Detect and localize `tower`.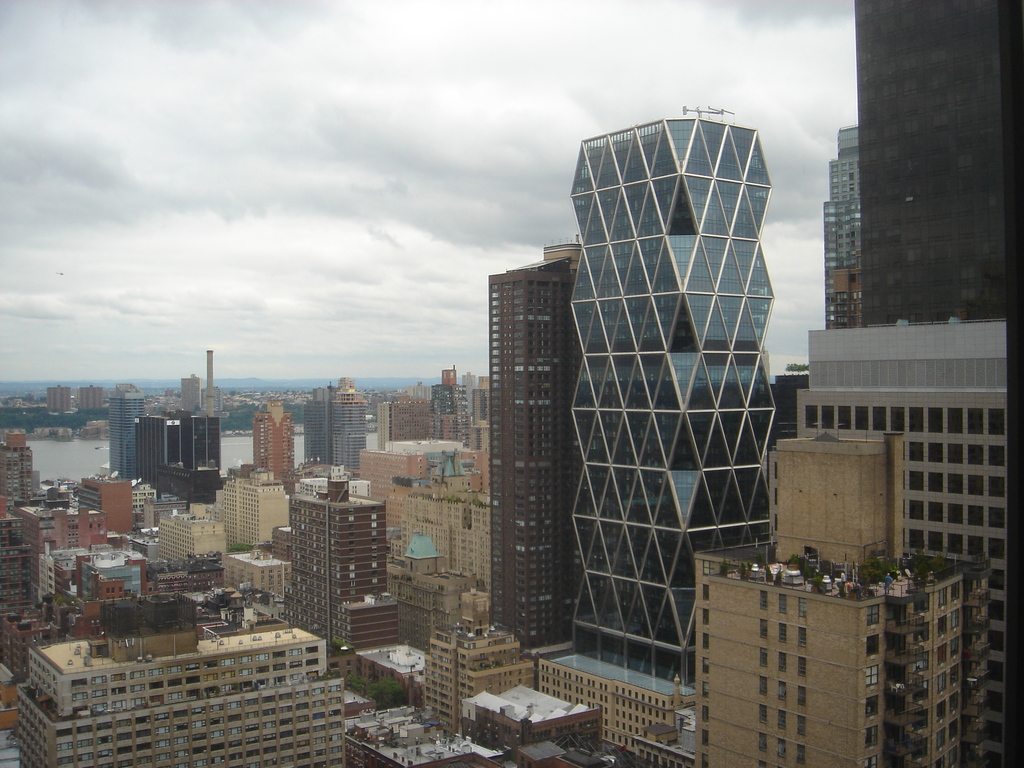
Localized at crop(855, 2, 1007, 324).
